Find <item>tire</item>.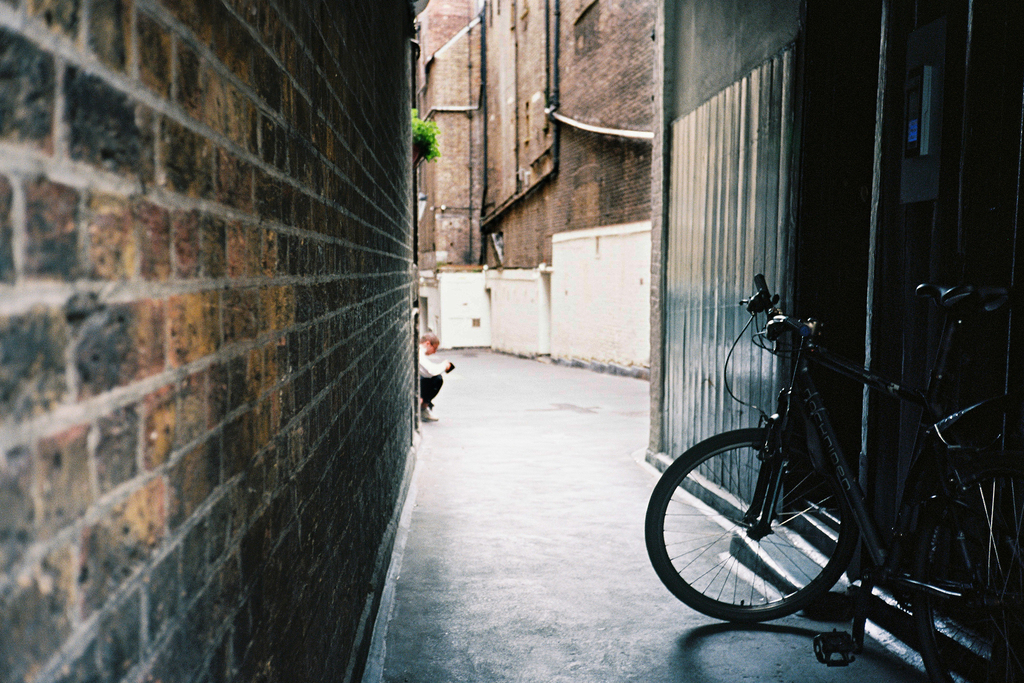
[x1=915, y1=509, x2=1023, y2=682].
